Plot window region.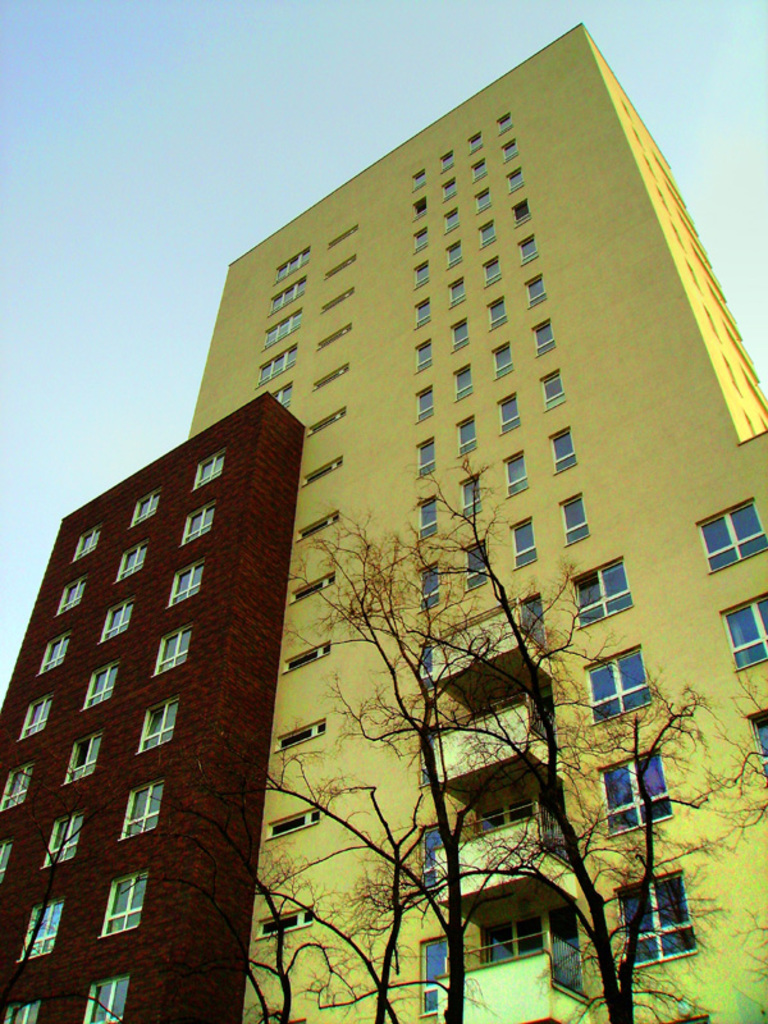
Plotted at box=[477, 224, 492, 251].
